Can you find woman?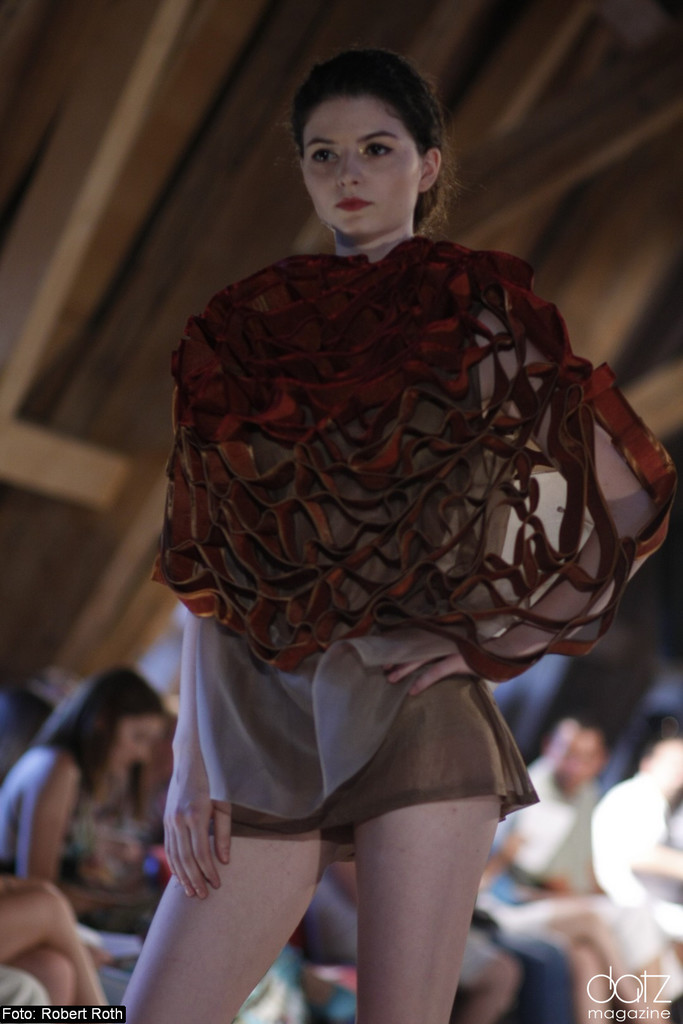
Yes, bounding box: select_region(123, 53, 611, 979).
